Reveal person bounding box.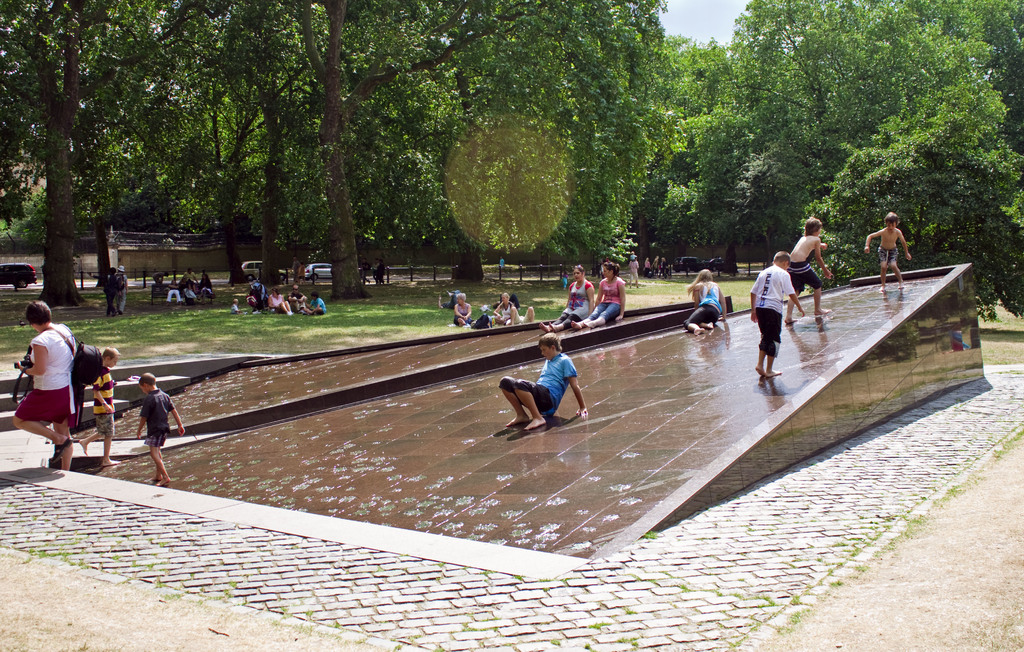
Revealed: <bbox>511, 307, 535, 324</bbox>.
